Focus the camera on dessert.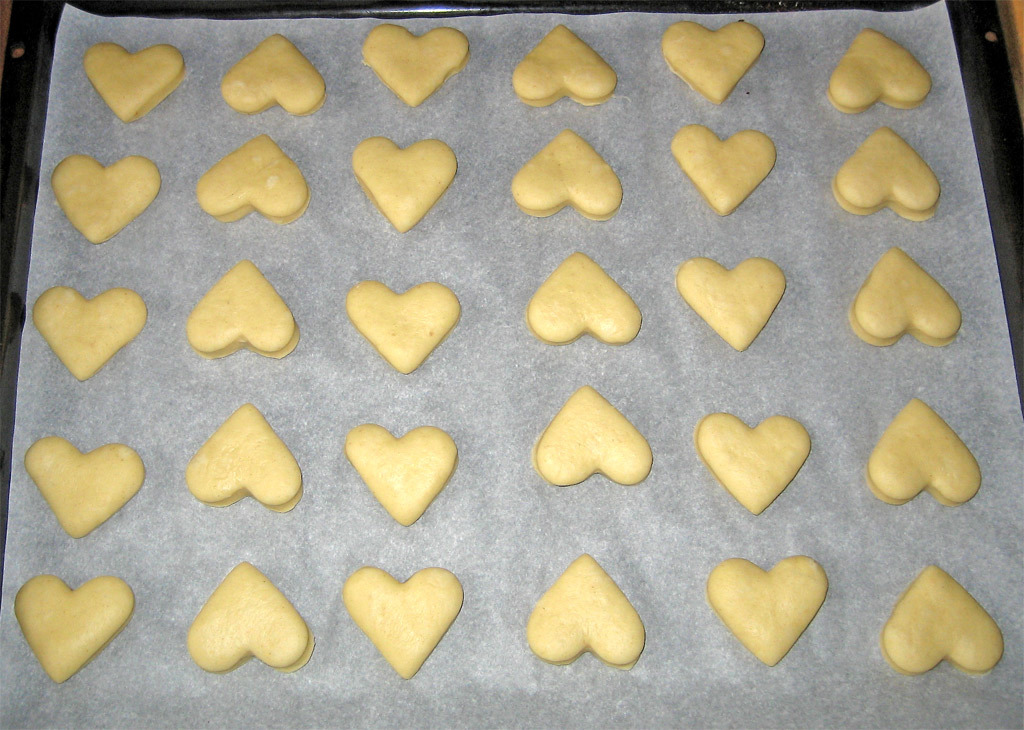
Focus region: {"x1": 51, "y1": 154, "x2": 159, "y2": 245}.
